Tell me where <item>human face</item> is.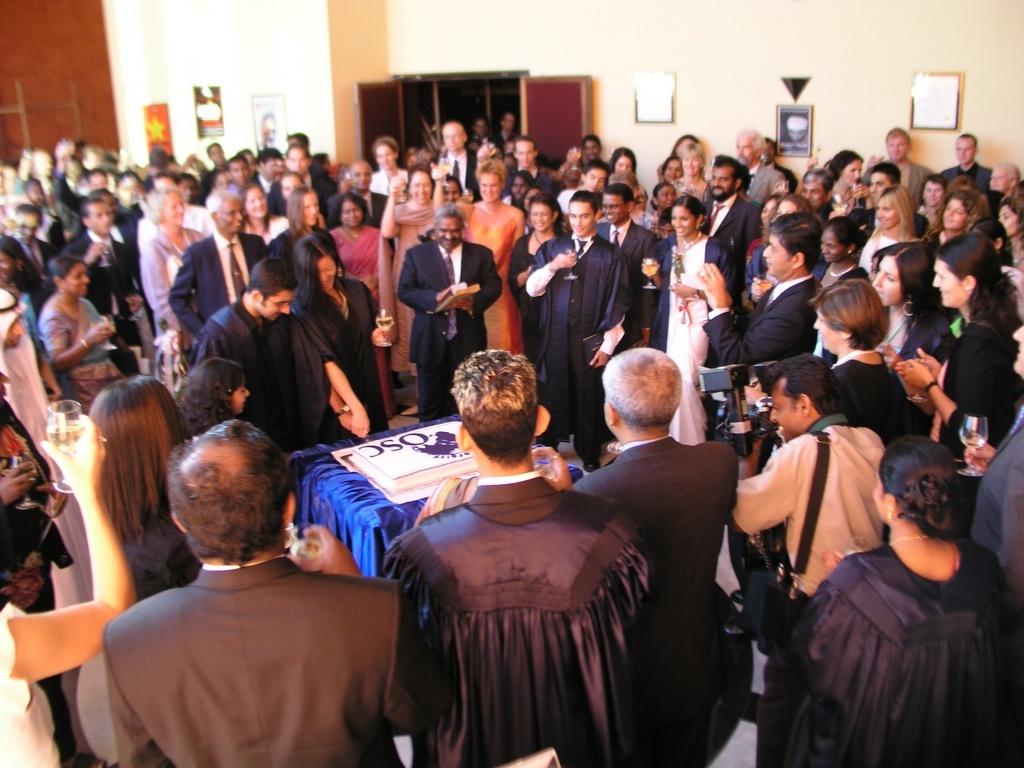
<item>human face</item> is at (left=347, top=162, right=370, bottom=188).
